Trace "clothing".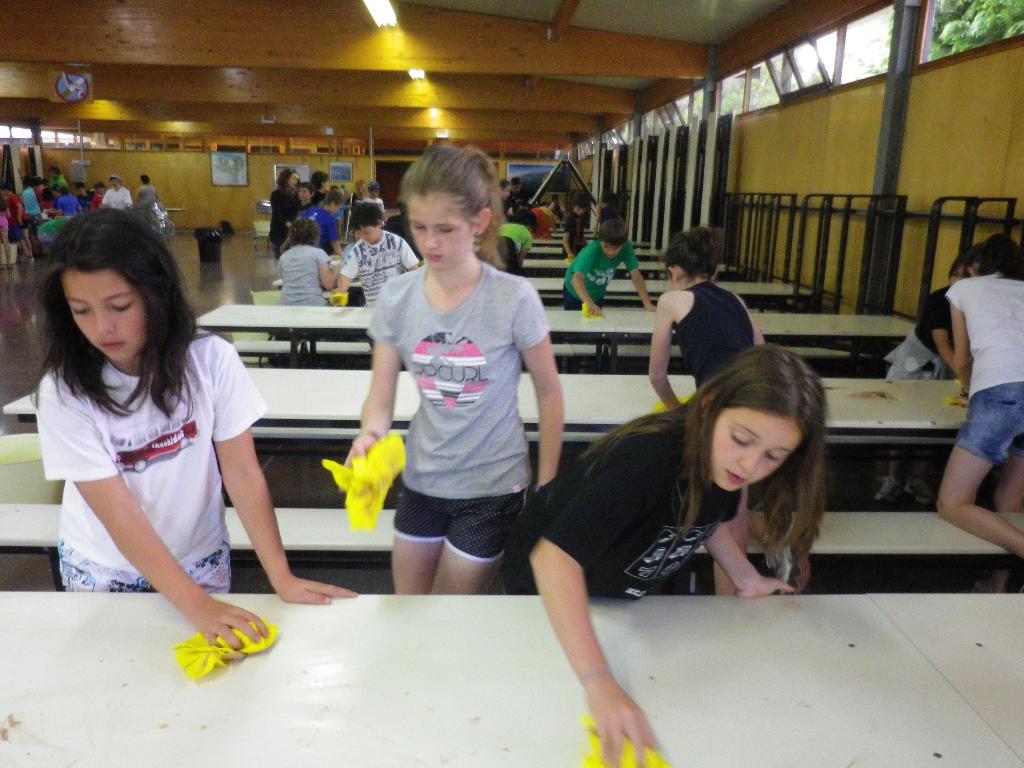
Traced to [x1=943, y1=276, x2=1023, y2=473].
